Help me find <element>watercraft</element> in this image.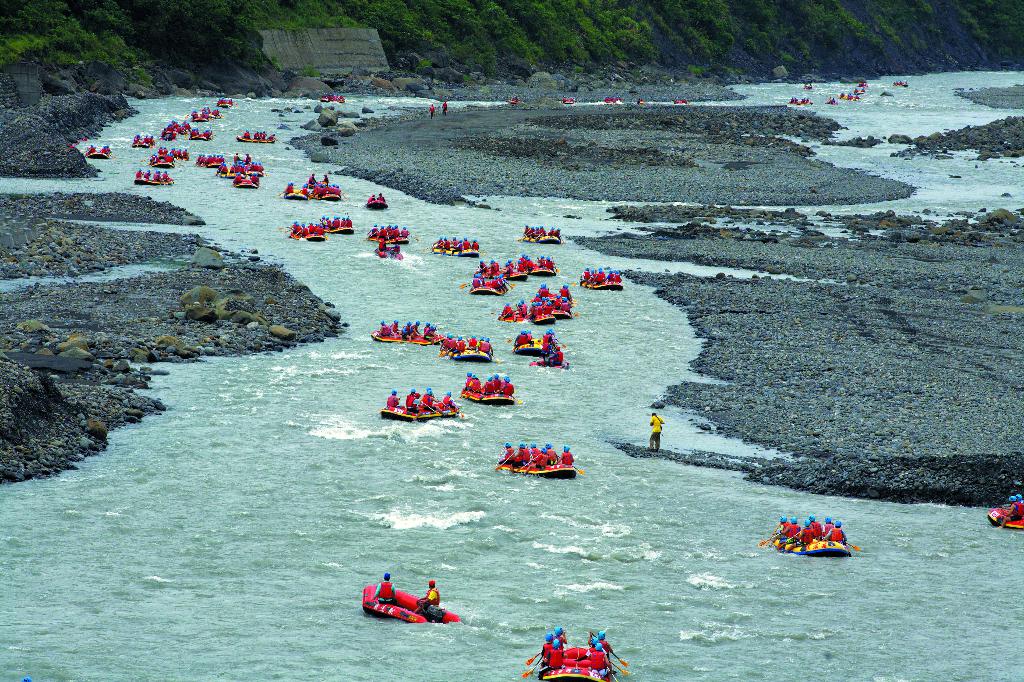
Found it: 892, 80, 909, 89.
